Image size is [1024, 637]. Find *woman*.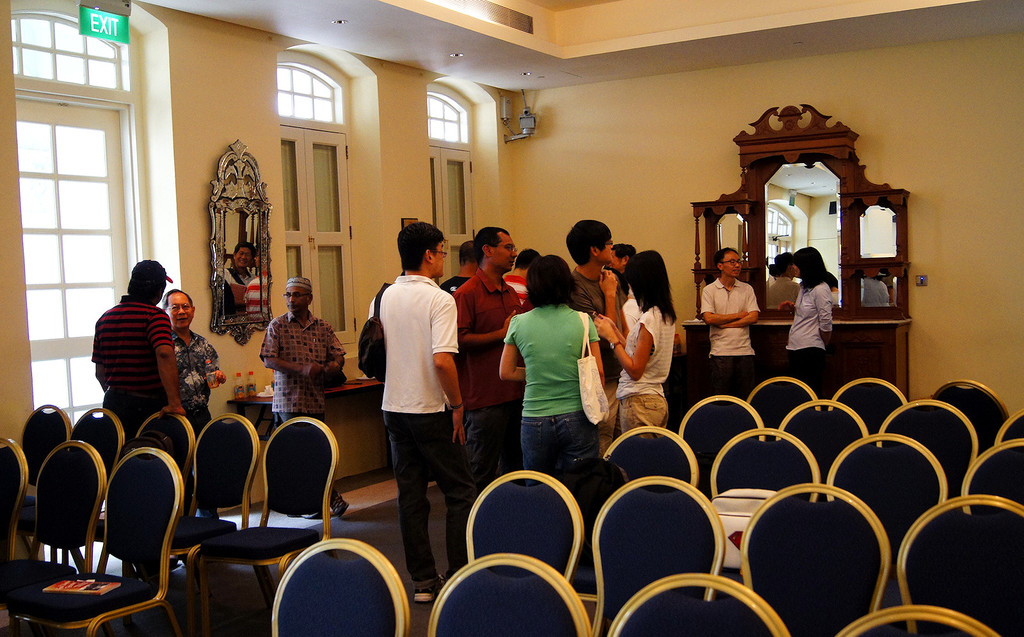
x1=498, y1=251, x2=611, y2=505.
